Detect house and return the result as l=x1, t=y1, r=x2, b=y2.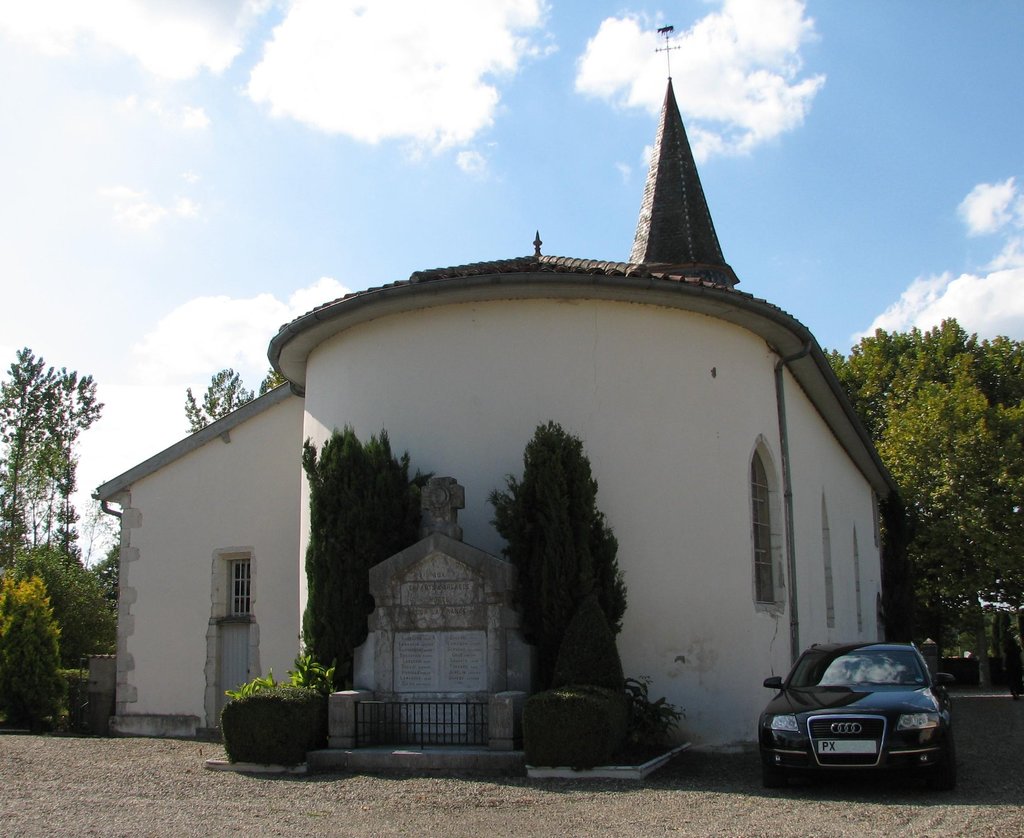
l=132, t=85, r=936, b=796.
